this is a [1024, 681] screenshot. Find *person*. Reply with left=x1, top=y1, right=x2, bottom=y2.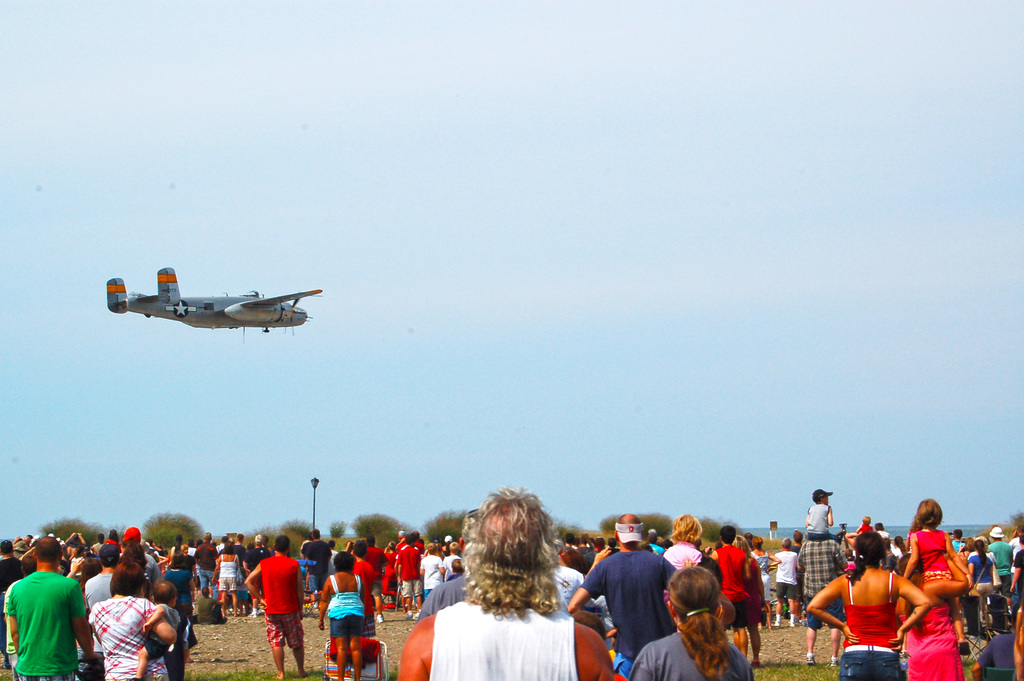
left=93, top=536, right=98, bottom=550.
